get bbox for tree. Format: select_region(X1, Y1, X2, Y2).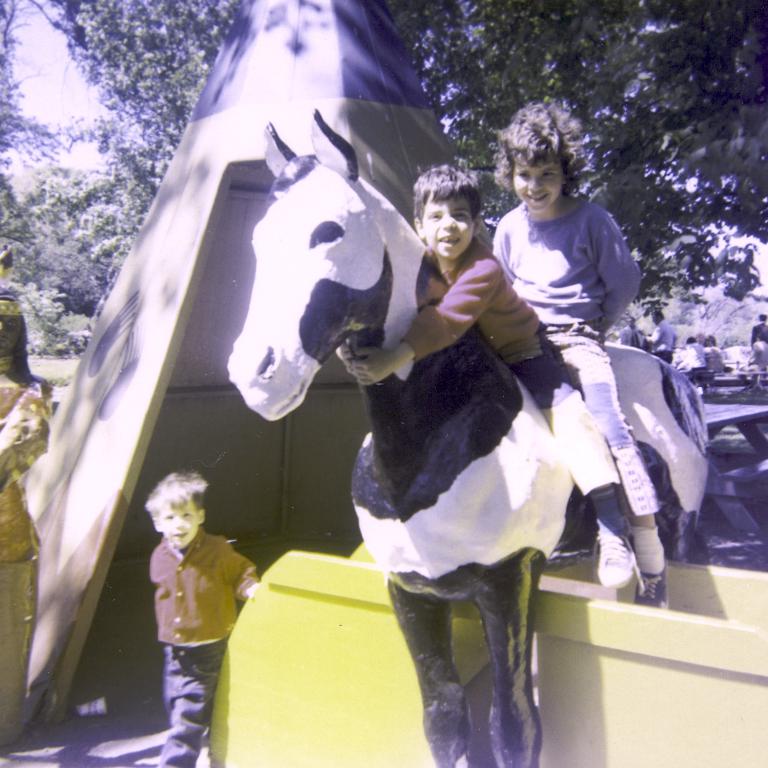
select_region(382, 0, 767, 337).
